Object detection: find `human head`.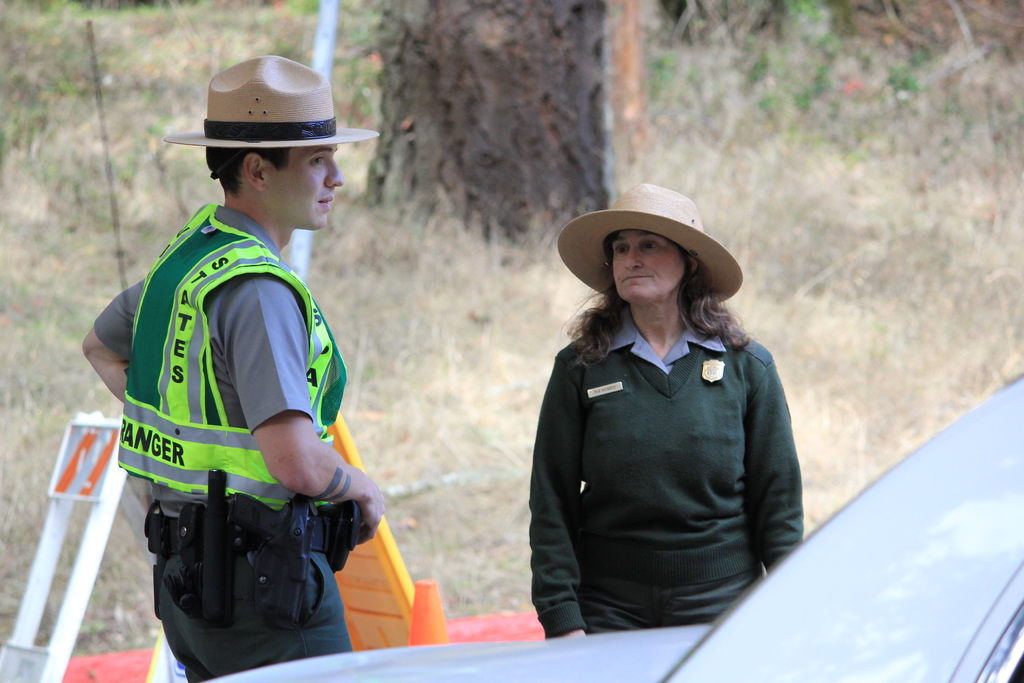
locate(557, 185, 733, 337).
